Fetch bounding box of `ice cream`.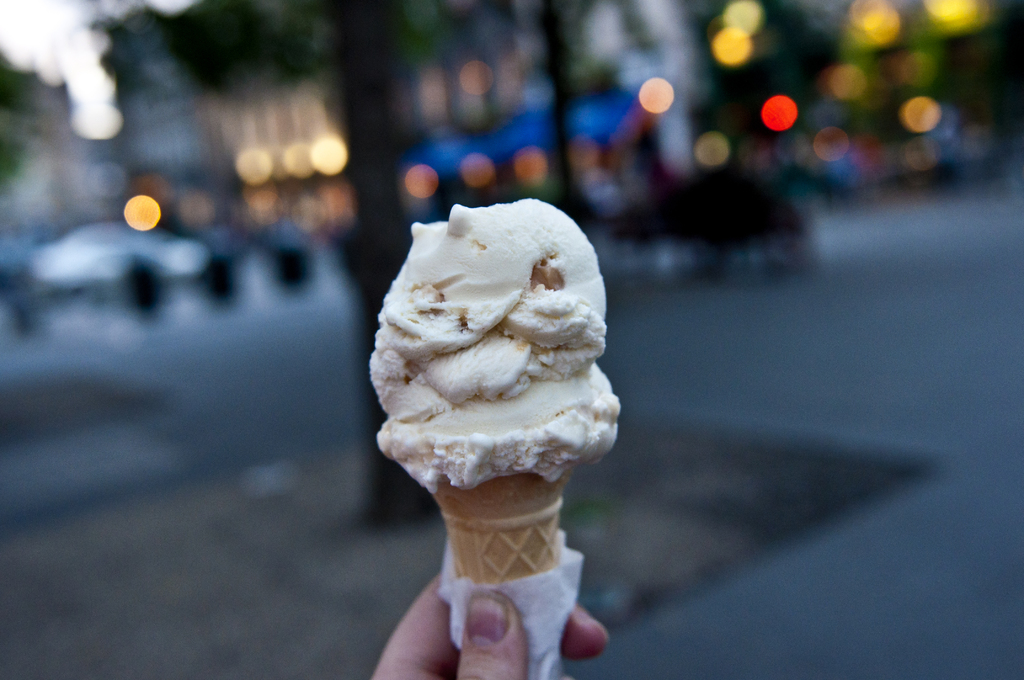
Bbox: [371,199,620,490].
